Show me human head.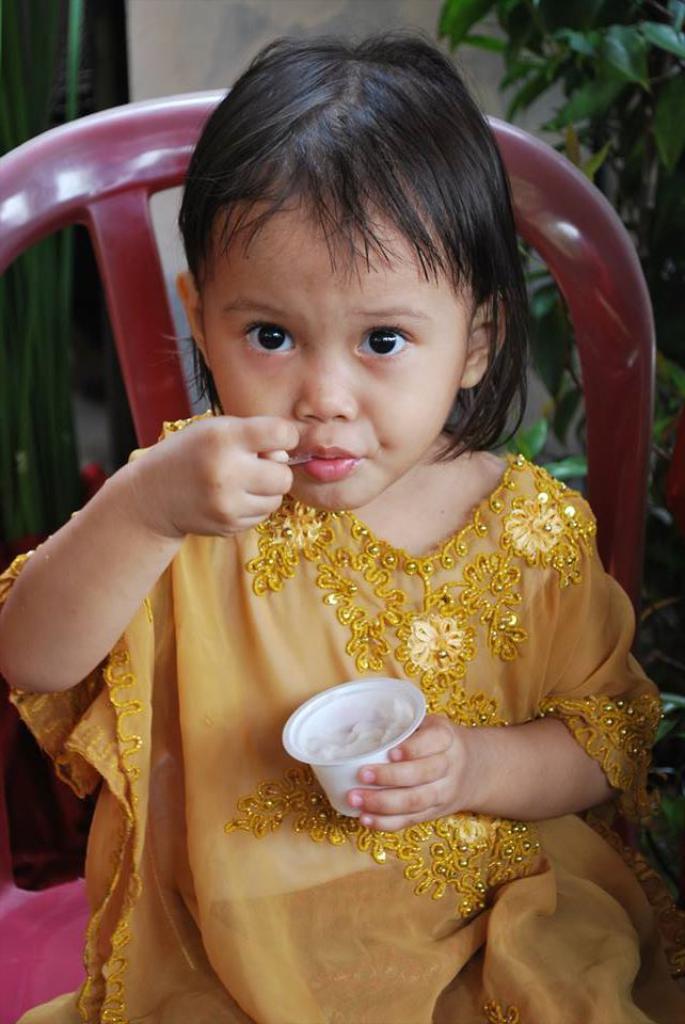
human head is here: detection(169, 25, 542, 494).
